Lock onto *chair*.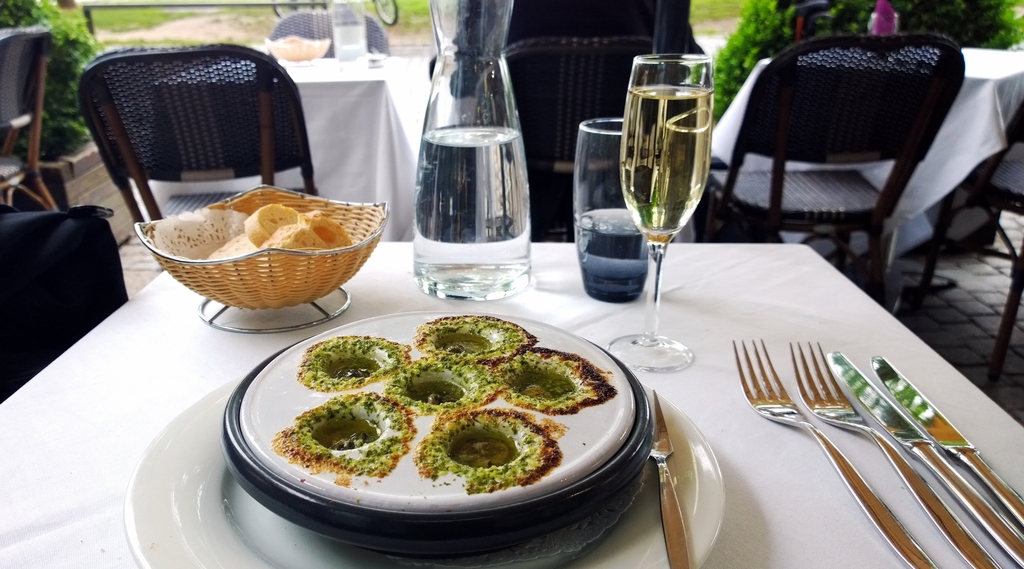
Locked: 906:102:1023:399.
